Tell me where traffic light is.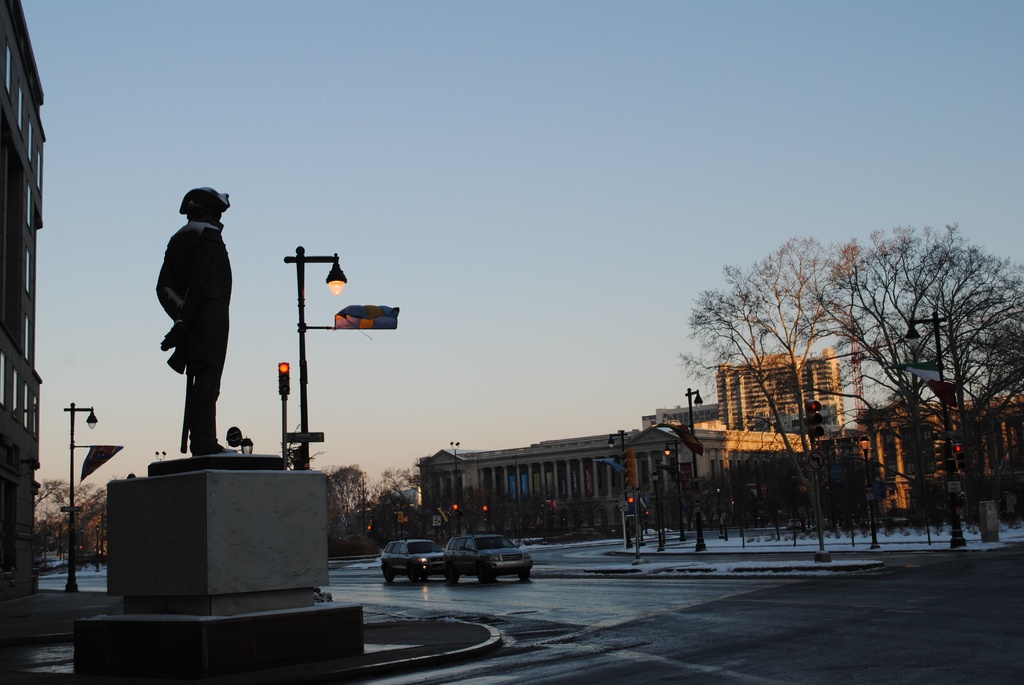
traffic light is at (950, 444, 968, 473).
